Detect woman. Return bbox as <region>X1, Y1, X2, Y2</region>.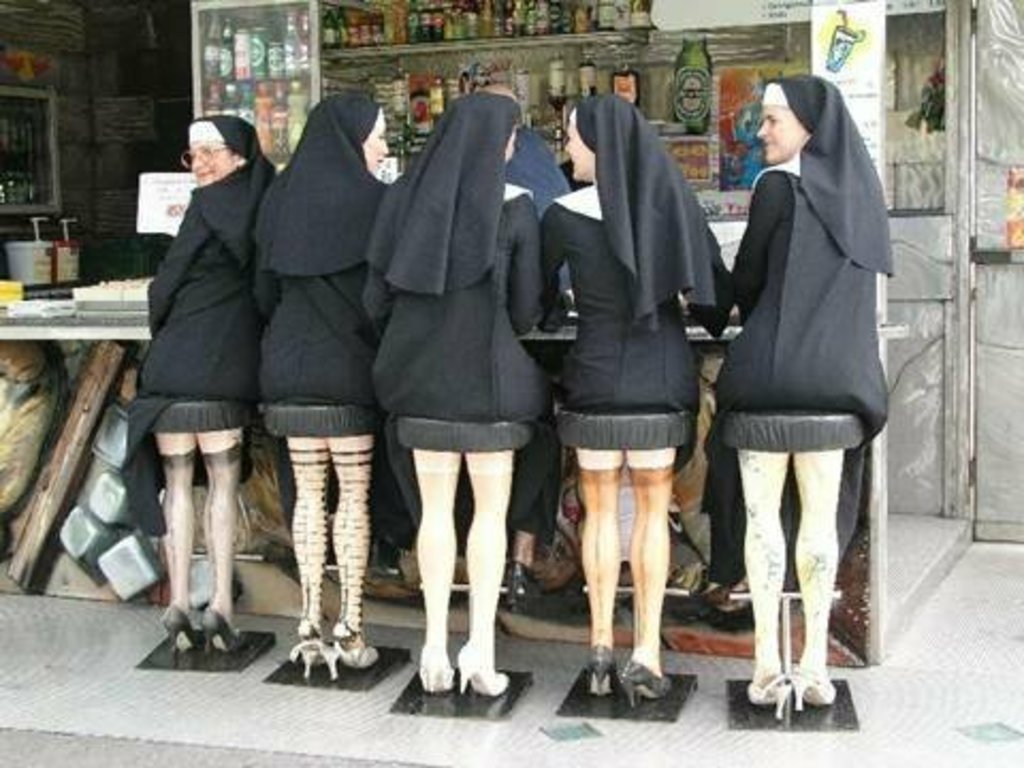
<region>254, 90, 401, 693</region>.
